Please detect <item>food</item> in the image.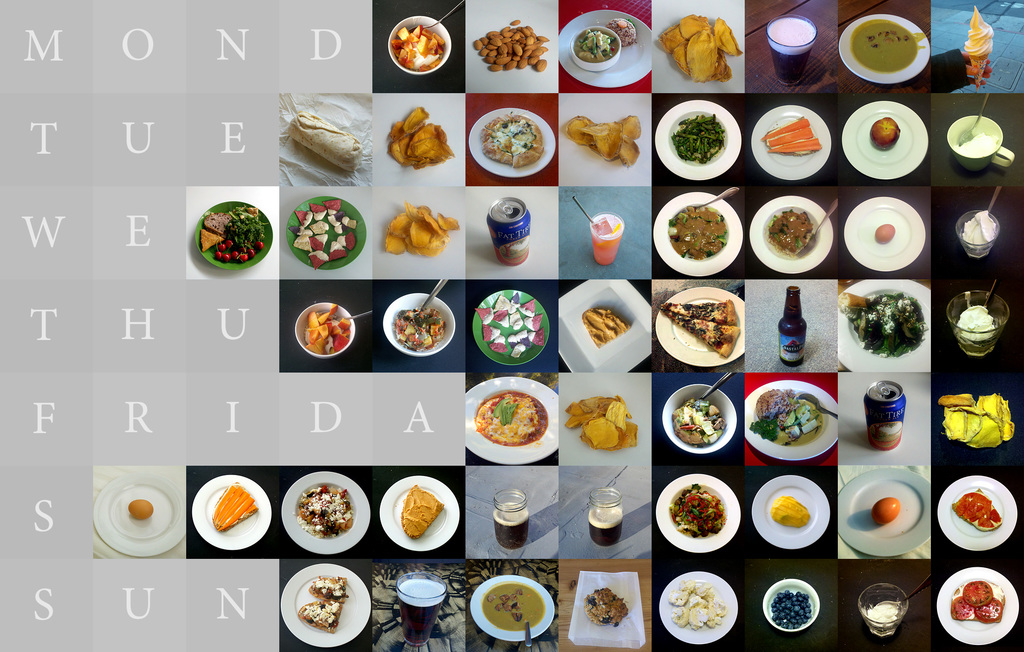
region(566, 394, 636, 452).
